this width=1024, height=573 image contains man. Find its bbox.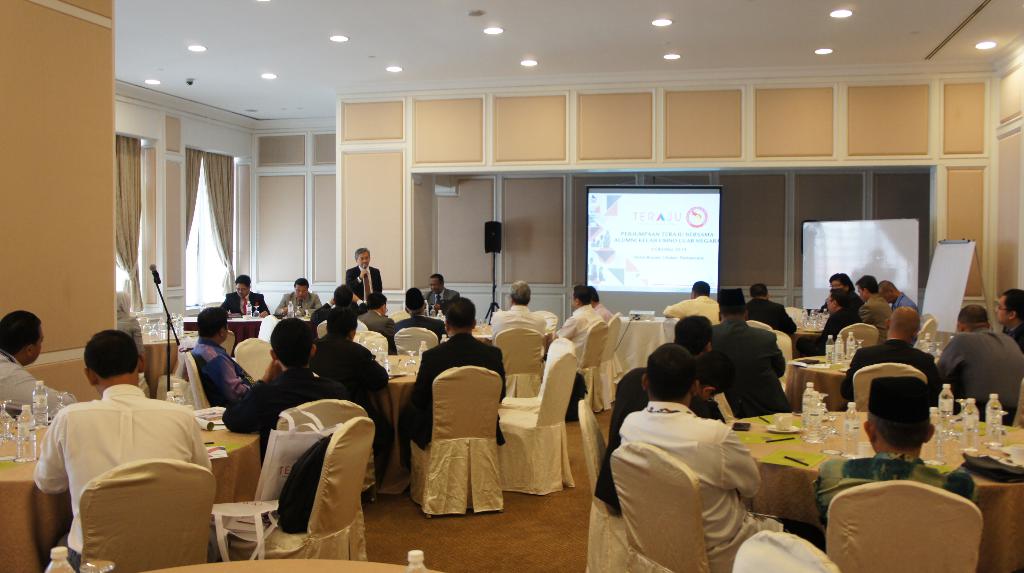
820,289,863,341.
